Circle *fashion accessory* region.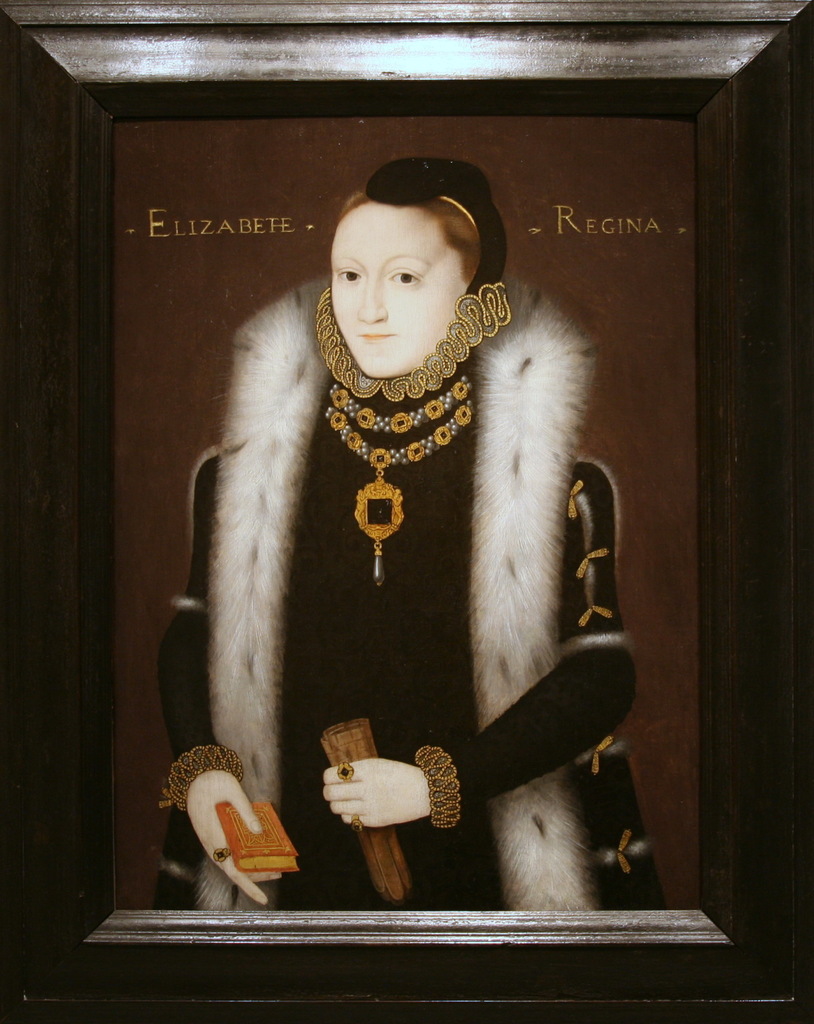
Region: {"left": 209, "top": 842, "right": 232, "bottom": 865}.
